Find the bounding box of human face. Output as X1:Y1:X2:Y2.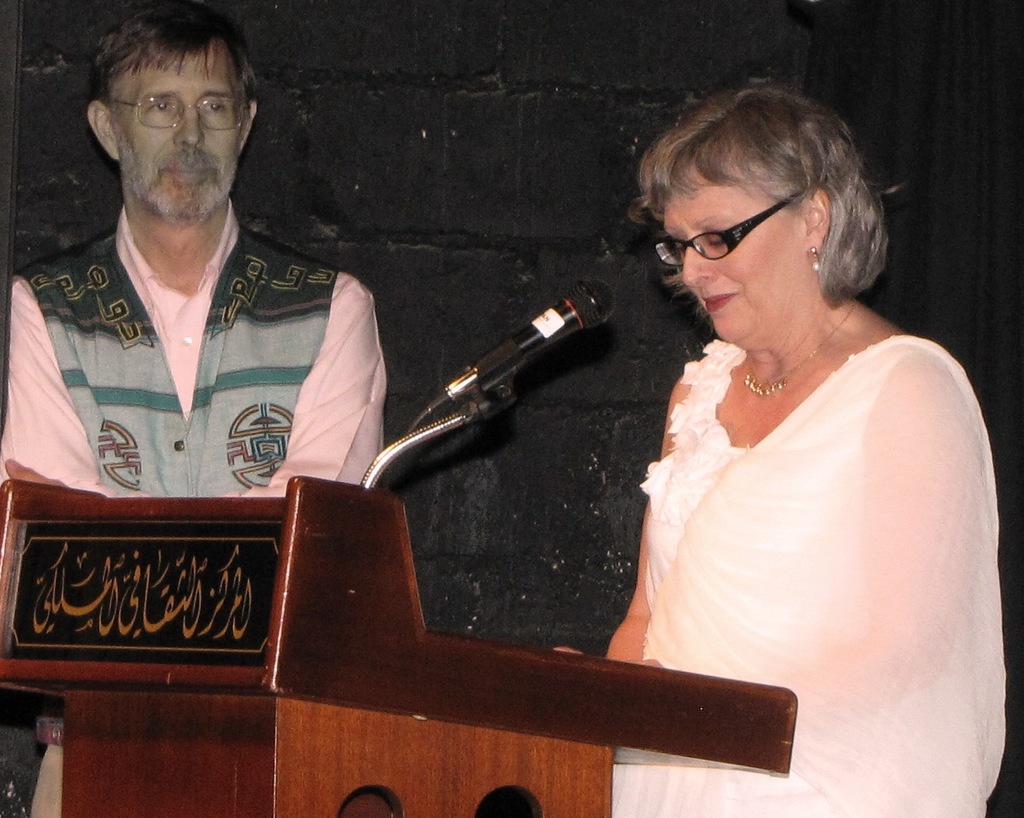
84:17:277:220.
